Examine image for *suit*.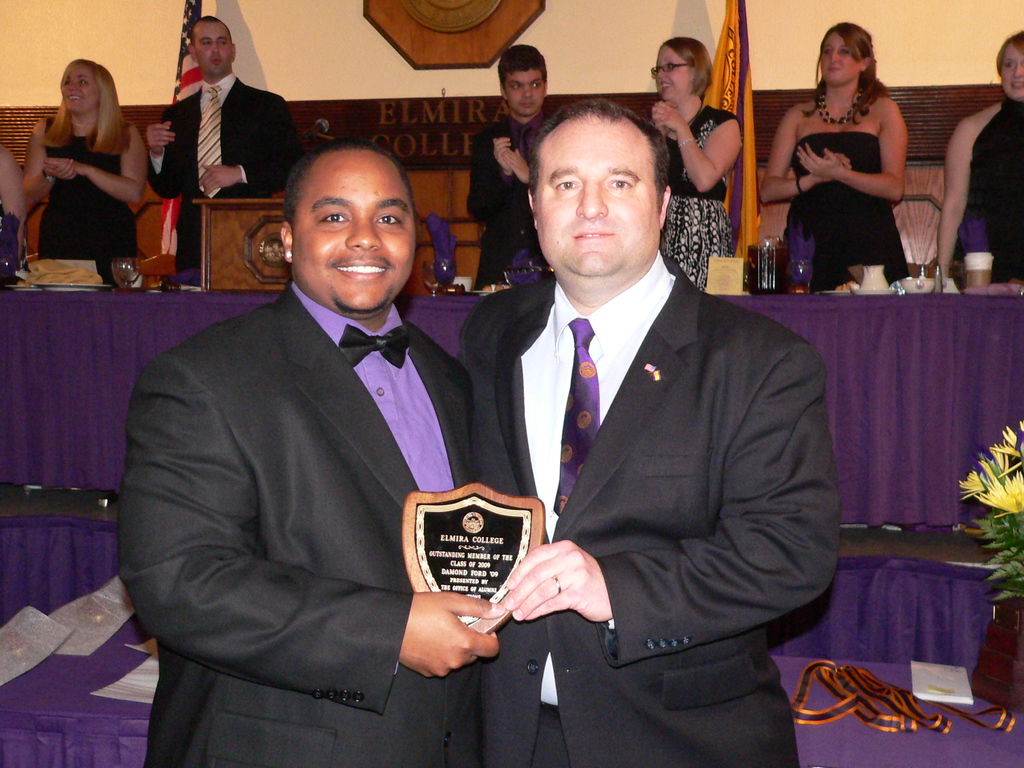
Examination result: pyautogui.locateOnScreen(453, 249, 839, 767).
